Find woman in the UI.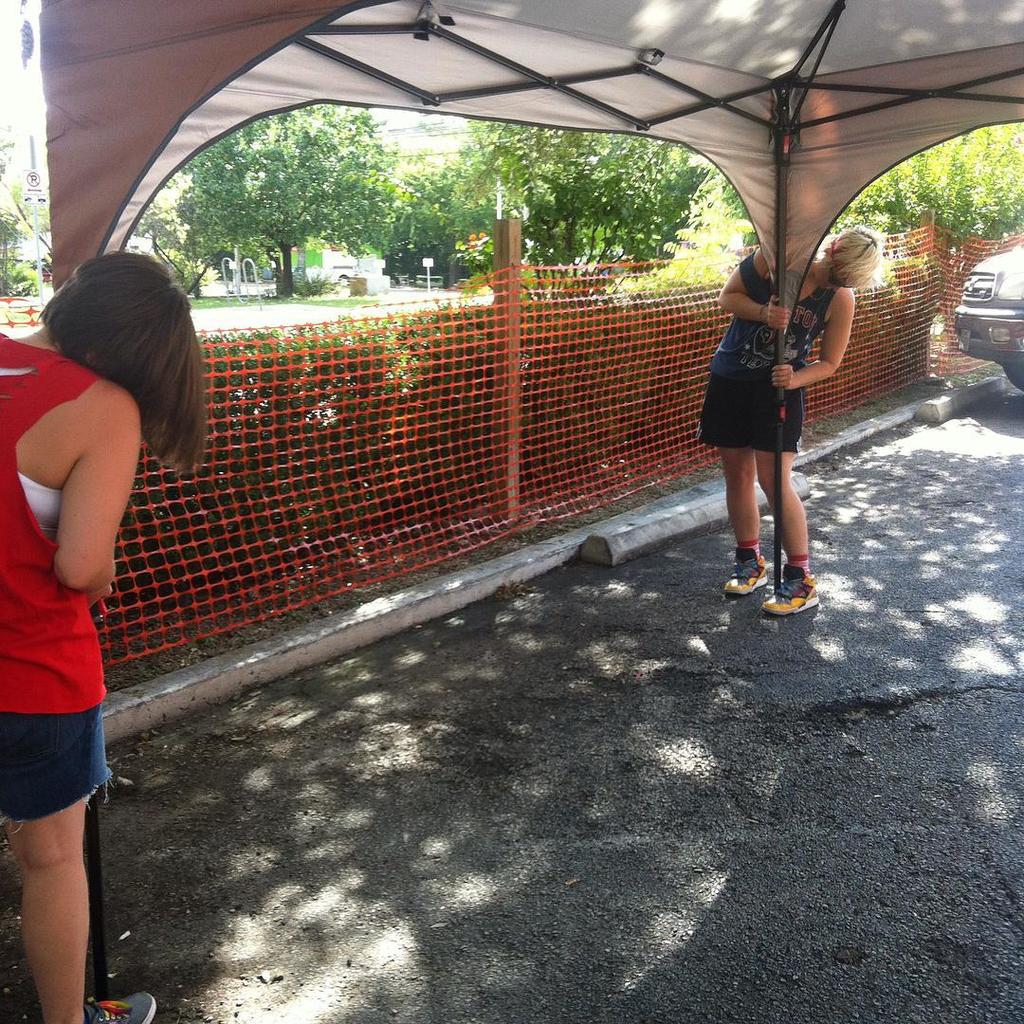
UI element at (x1=694, y1=223, x2=885, y2=625).
